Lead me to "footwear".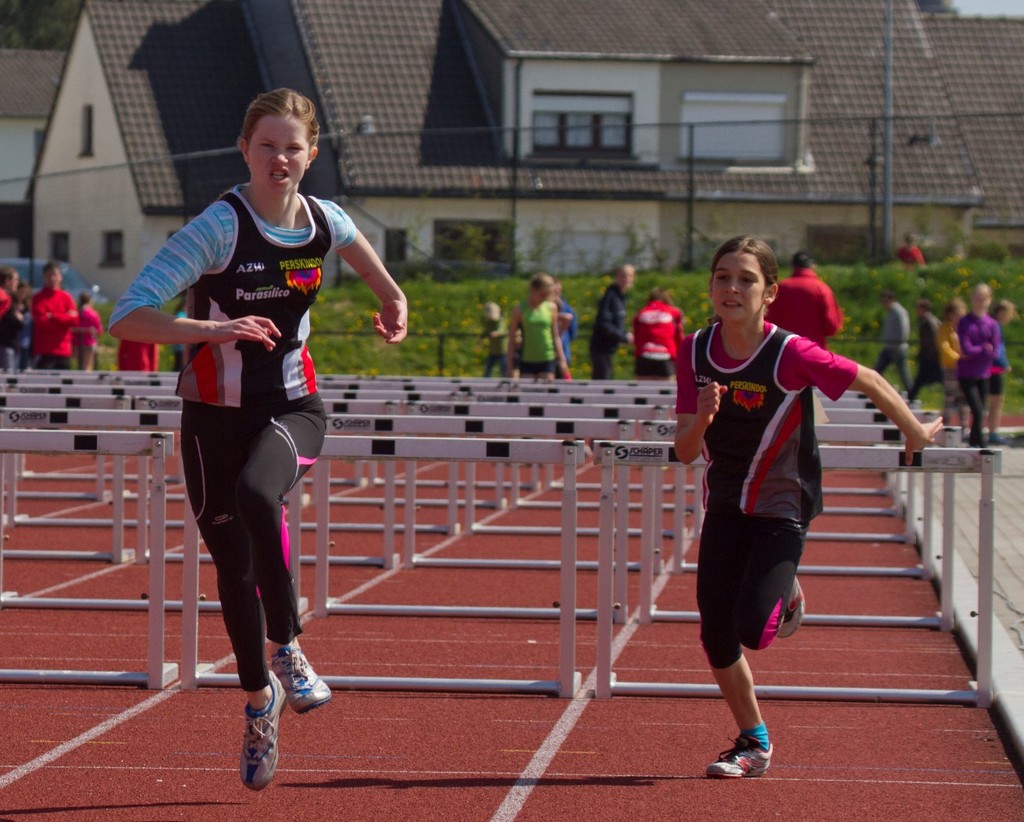
Lead to 269:638:328:712.
